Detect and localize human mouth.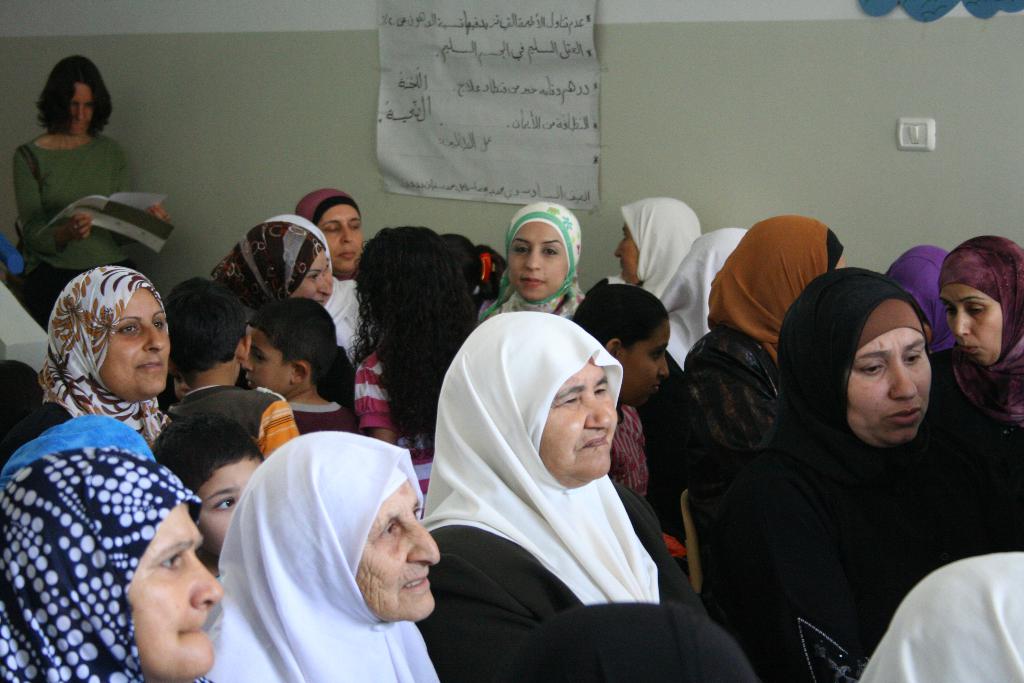
Localized at bbox(888, 409, 922, 425).
